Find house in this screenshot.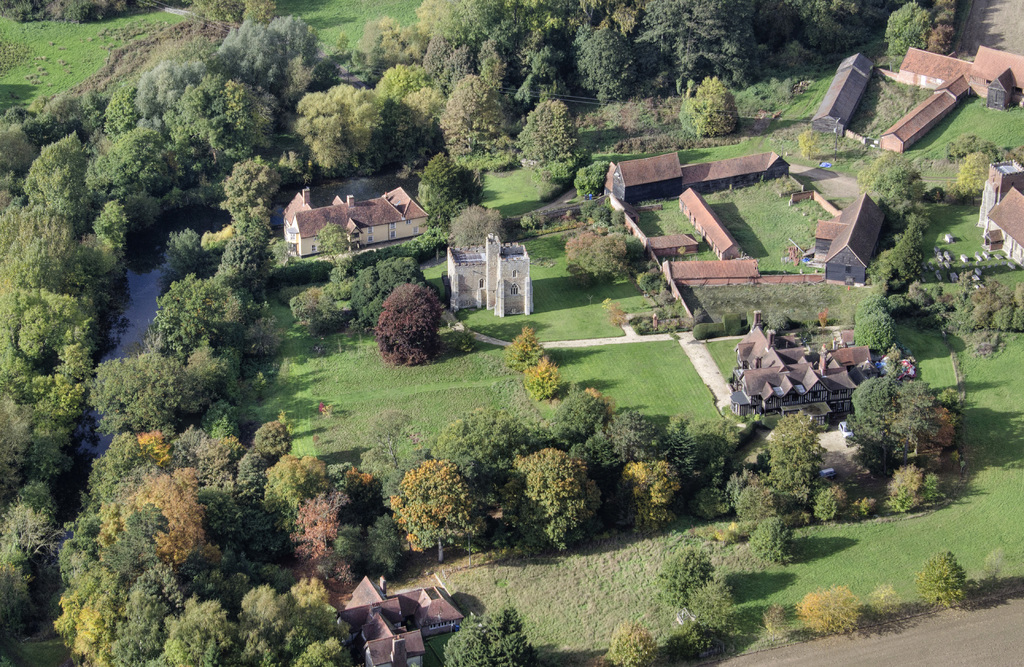
The bounding box for house is 887,45,1023,155.
